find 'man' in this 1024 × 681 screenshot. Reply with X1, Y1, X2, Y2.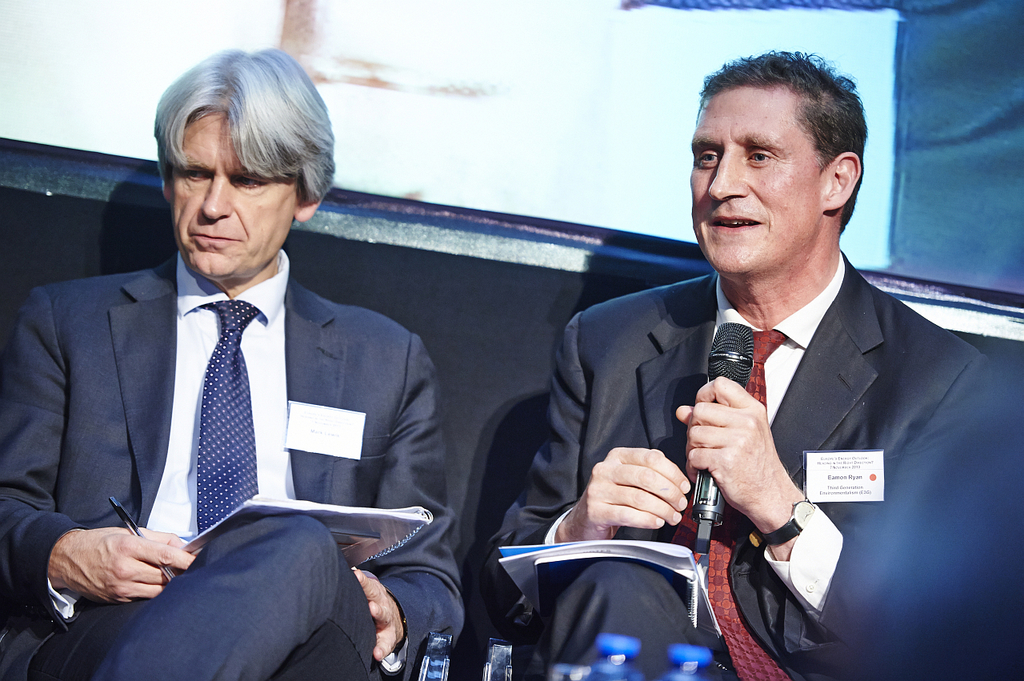
479, 47, 1010, 680.
